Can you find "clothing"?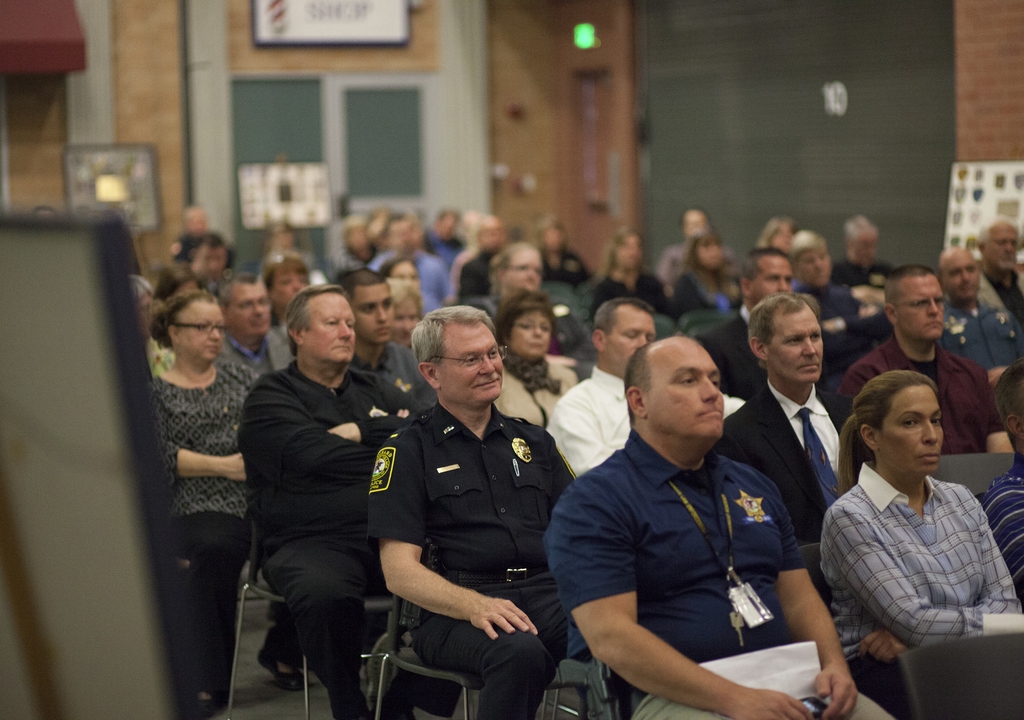
Yes, bounding box: 592/276/675/322.
